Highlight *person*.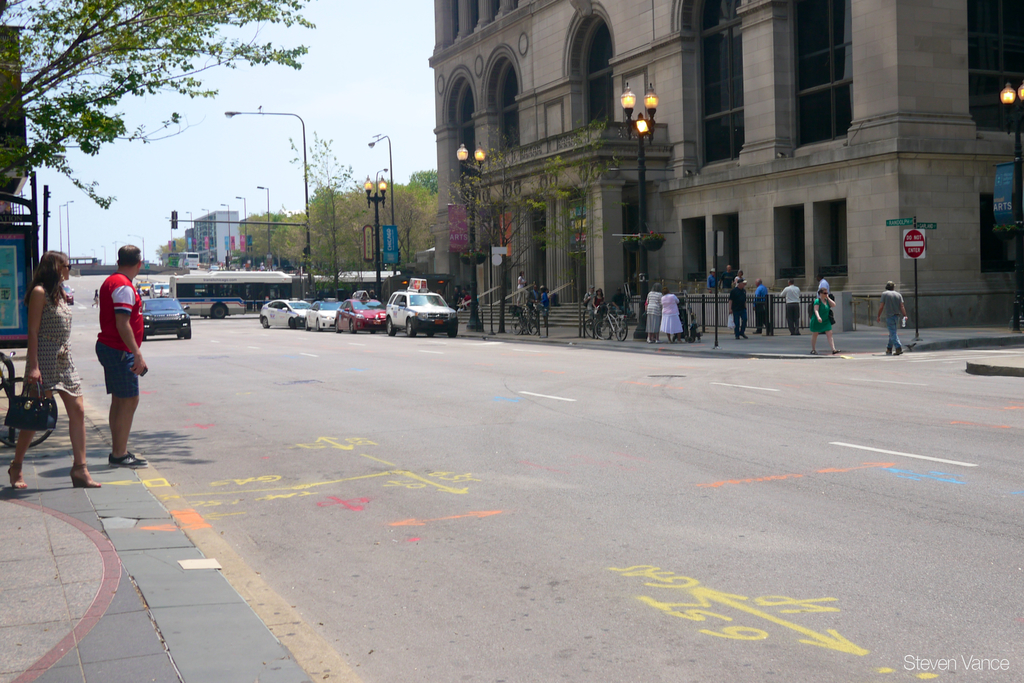
Highlighted region: box=[726, 276, 751, 339].
